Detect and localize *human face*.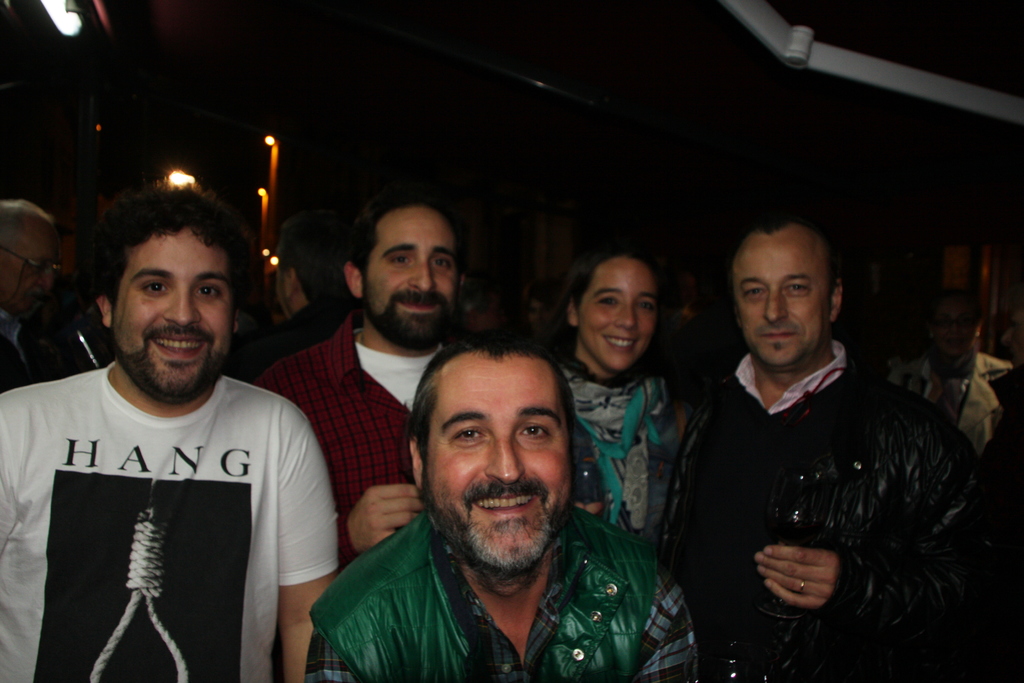
Localized at {"left": 363, "top": 206, "right": 463, "bottom": 352}.
